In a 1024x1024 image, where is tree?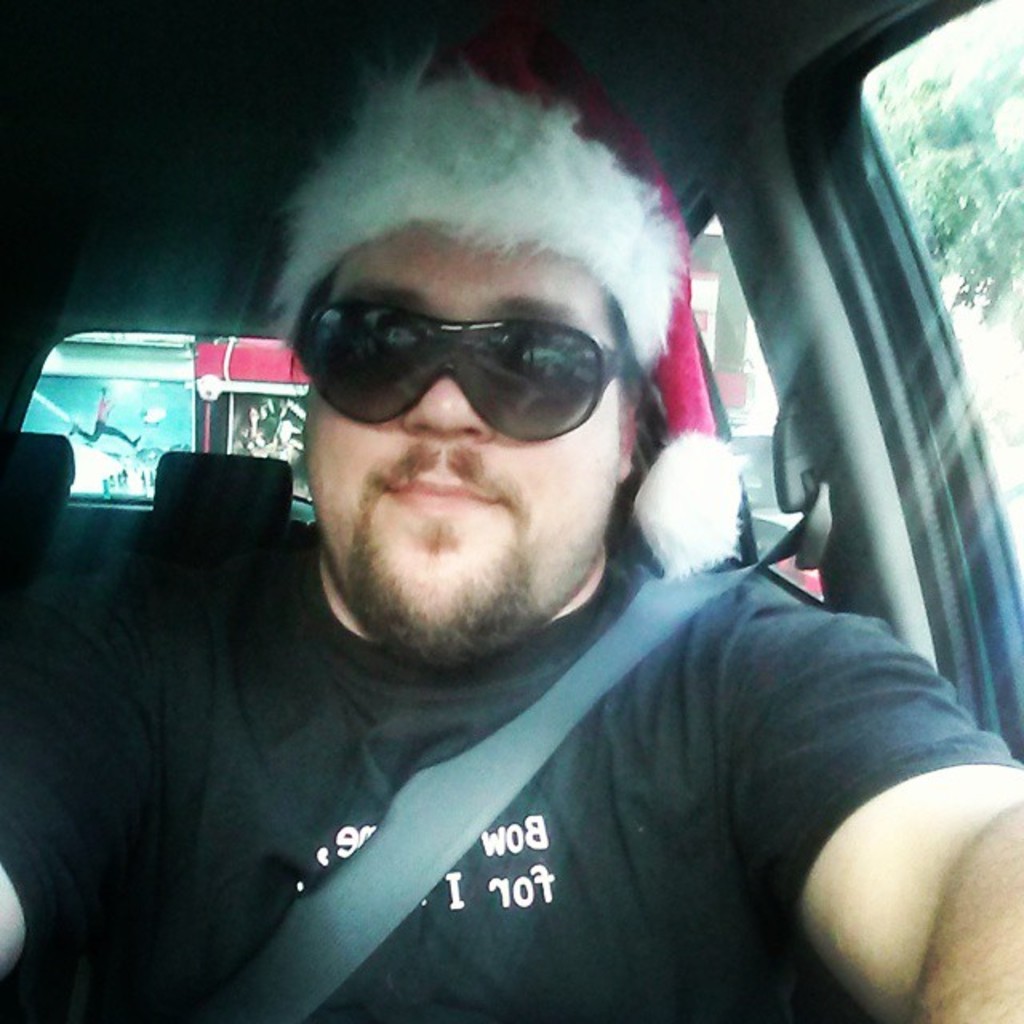
(858, 2, 1022, 322).
